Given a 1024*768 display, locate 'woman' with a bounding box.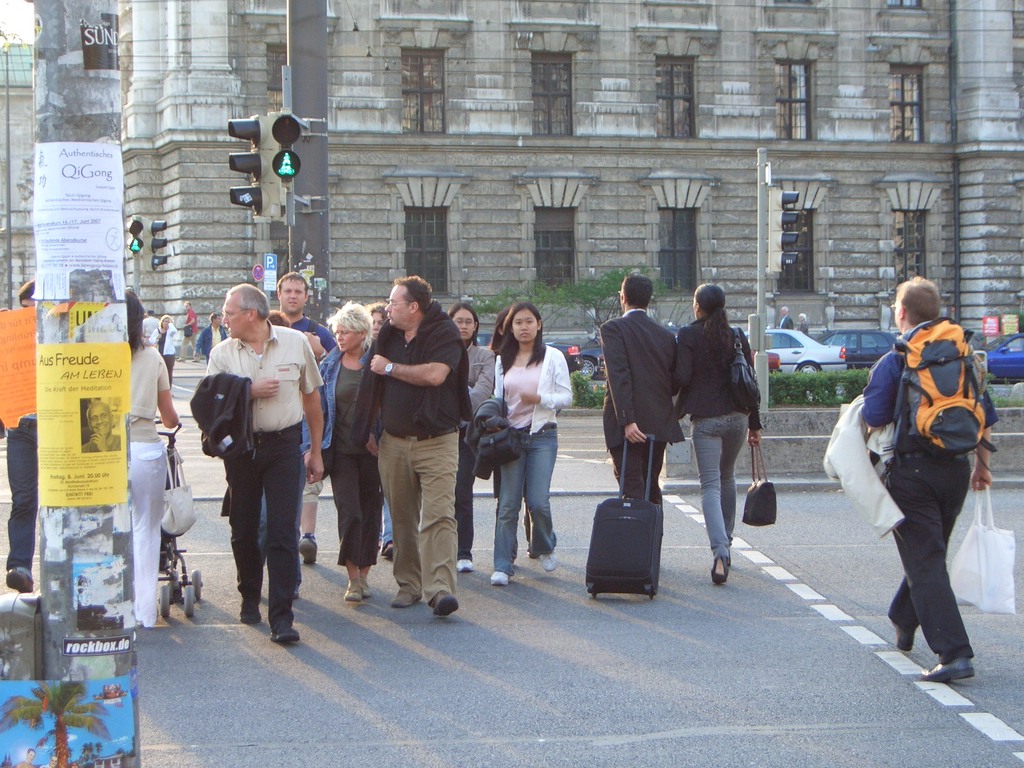
Located: (left=796, top=312, right=810, bottom=333).
